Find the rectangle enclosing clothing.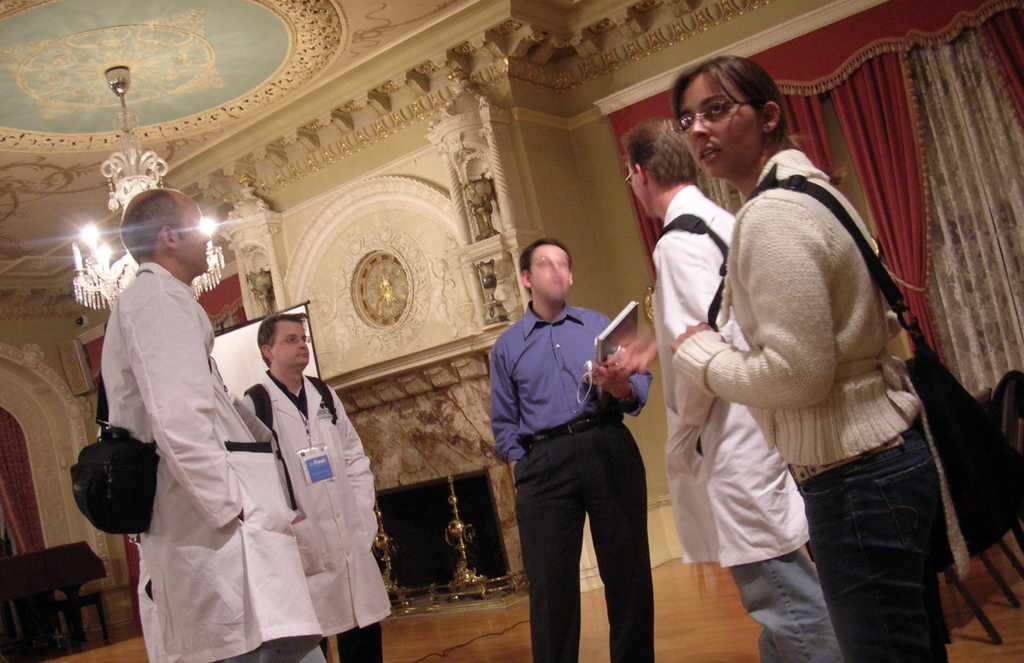
(x1=797, y1=425, x2=954, y2=660).
